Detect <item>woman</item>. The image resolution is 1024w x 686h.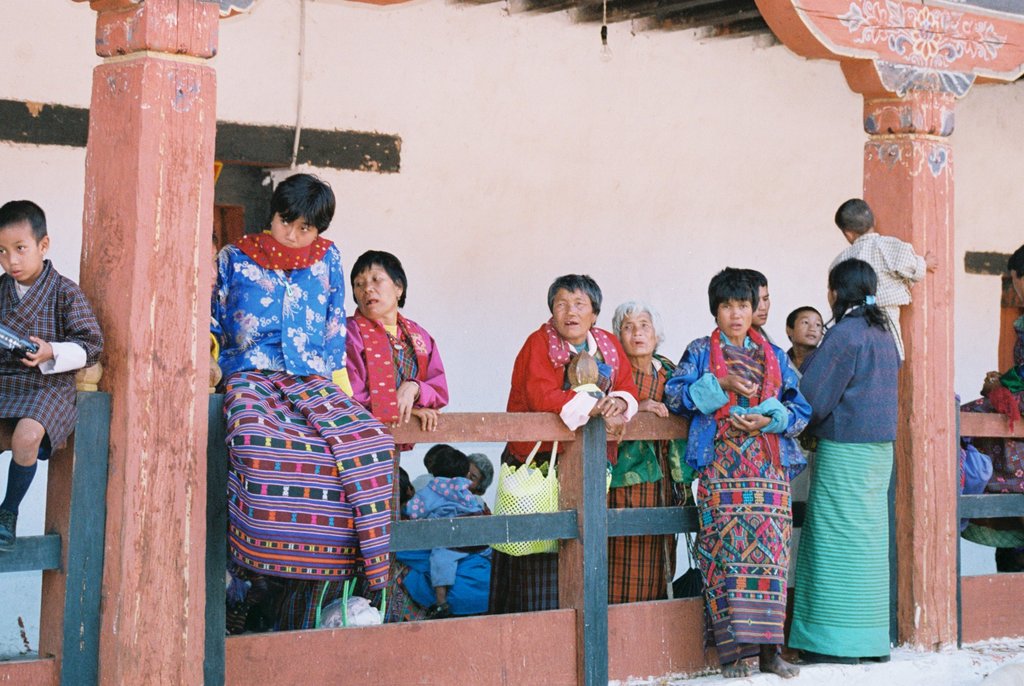
<box>667,270,809,678</box>.
